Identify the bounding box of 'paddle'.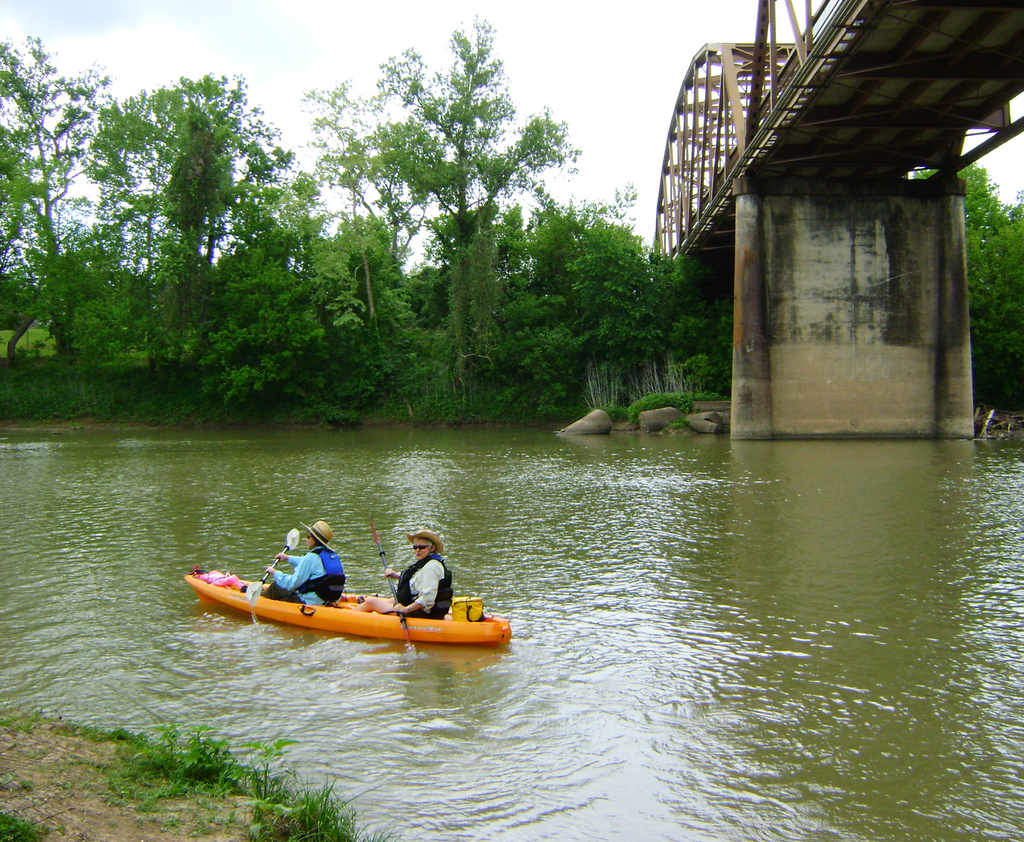
(371, 519, 417, 652).
